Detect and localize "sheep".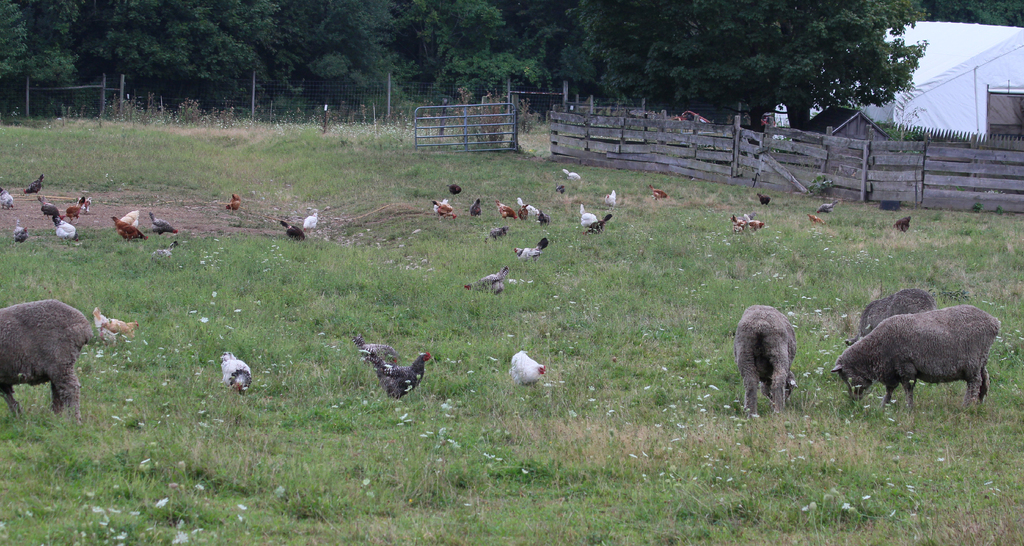
Localized at 831:307:1000:409.
